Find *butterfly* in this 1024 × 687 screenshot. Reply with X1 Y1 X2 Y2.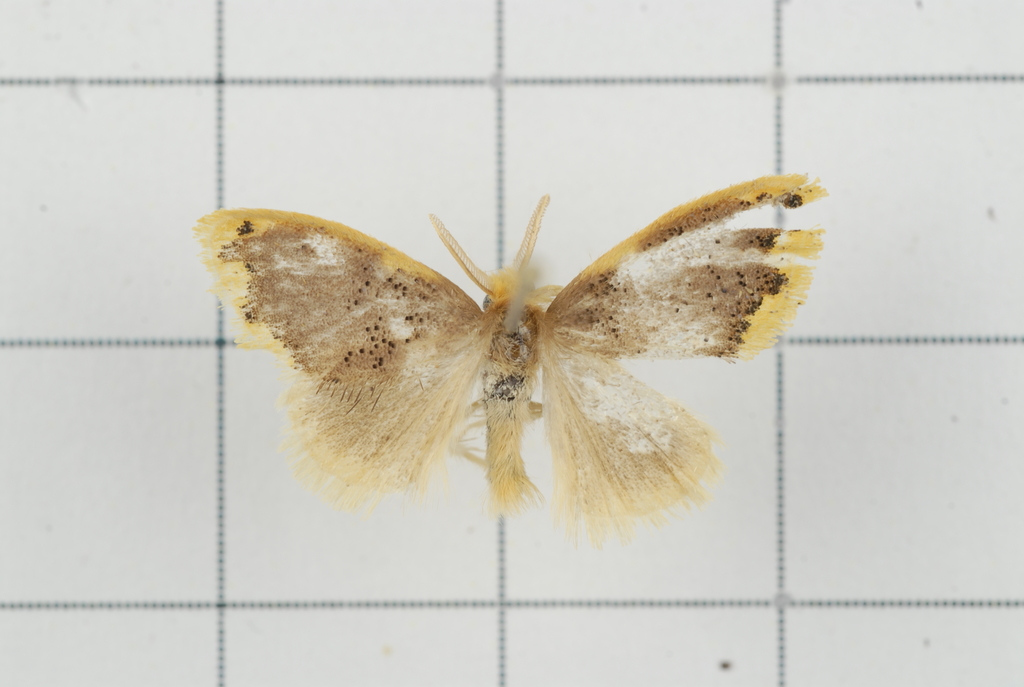
186 178 825 551.
